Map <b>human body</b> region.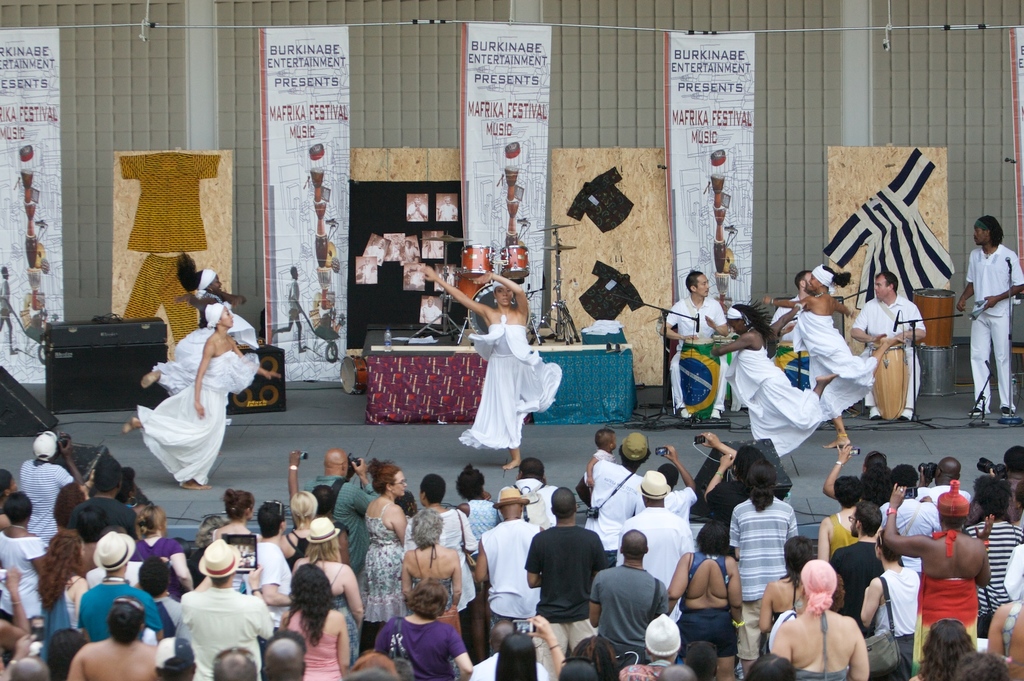
Mapped to (left=861, top=522, right=922, bottom=642).
